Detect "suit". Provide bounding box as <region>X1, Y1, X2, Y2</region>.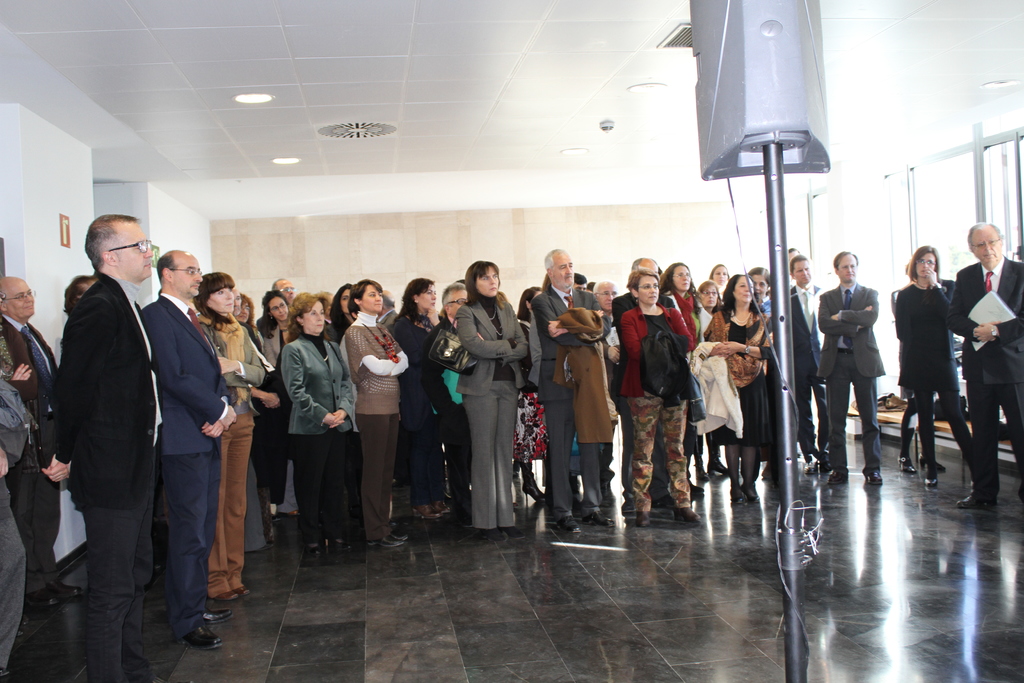
<region>942, 256, 1023, 496</region>.
